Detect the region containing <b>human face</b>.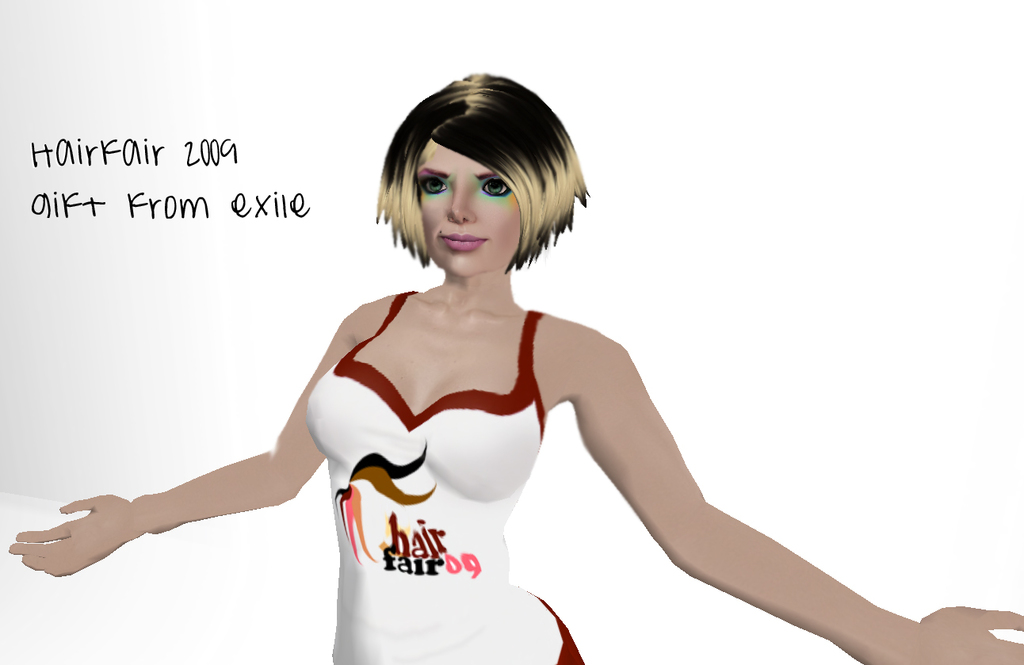
417, 139, 524, 279.
